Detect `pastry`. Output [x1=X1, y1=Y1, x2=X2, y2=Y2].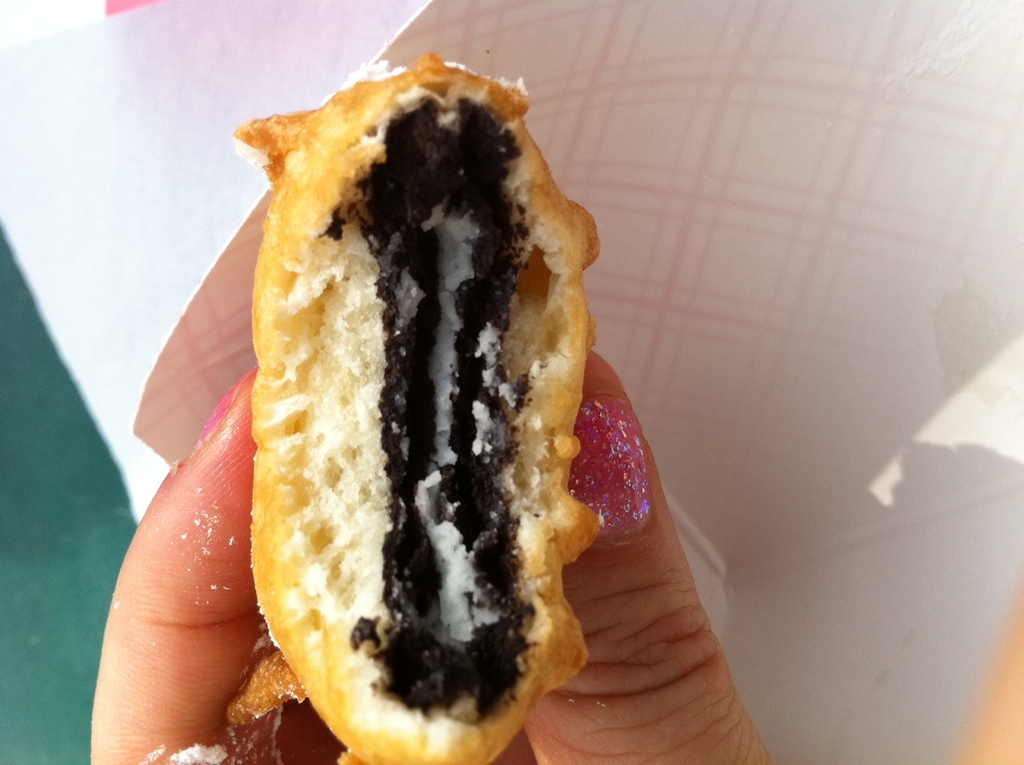
[x1=216, y1=22, x2=619, y2=764].
